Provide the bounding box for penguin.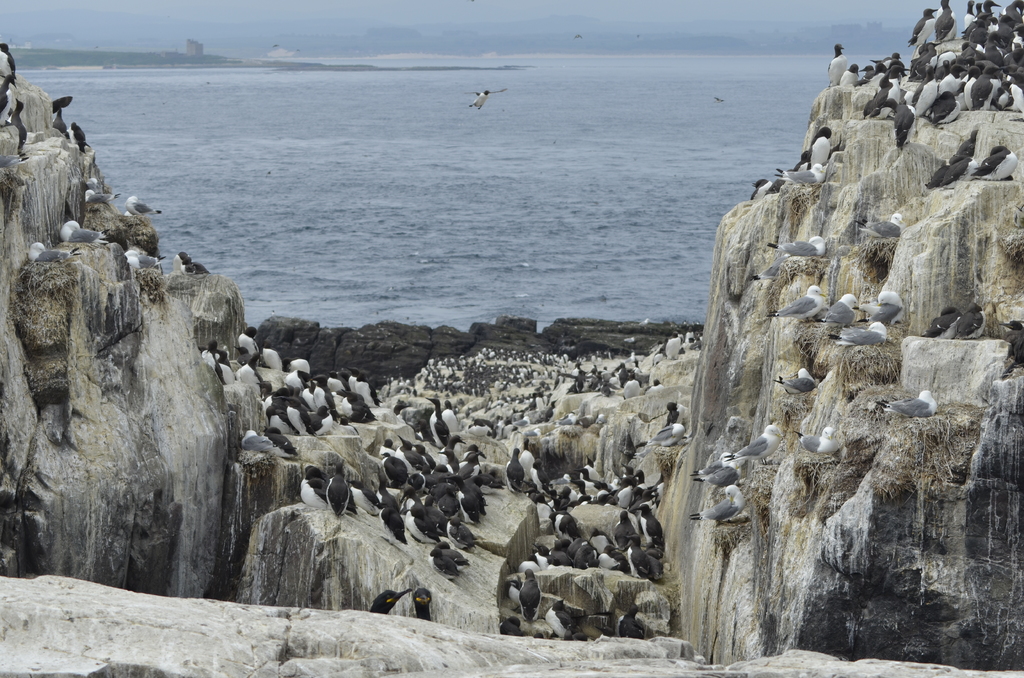
bbox=[383, 458, 408, 483].
